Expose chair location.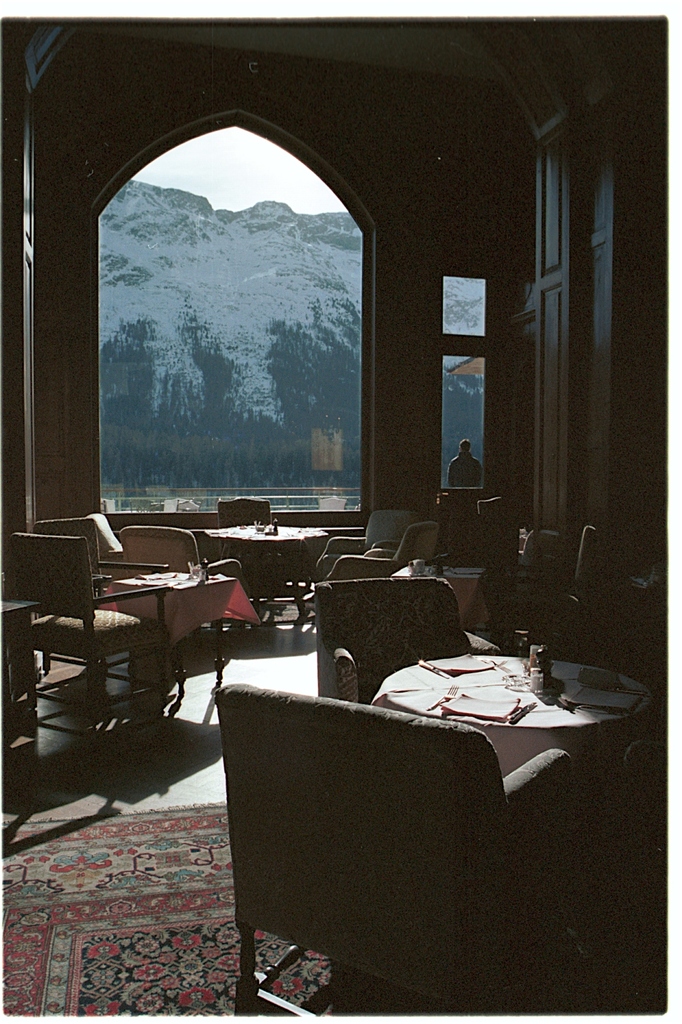
Exposed at {"left": 212, "top": 677, "right": 586, "bottom": 1021}.
